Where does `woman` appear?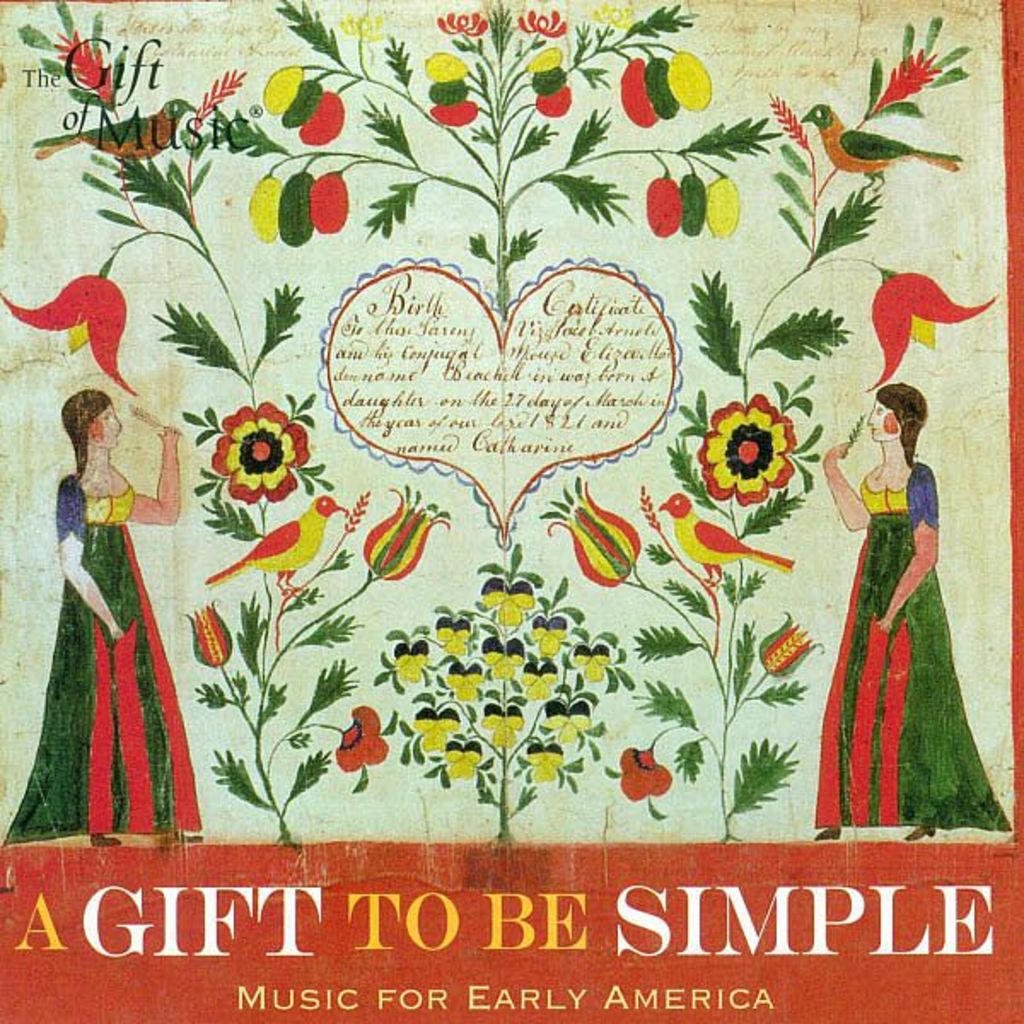
Appears at [43,372,195,841].
